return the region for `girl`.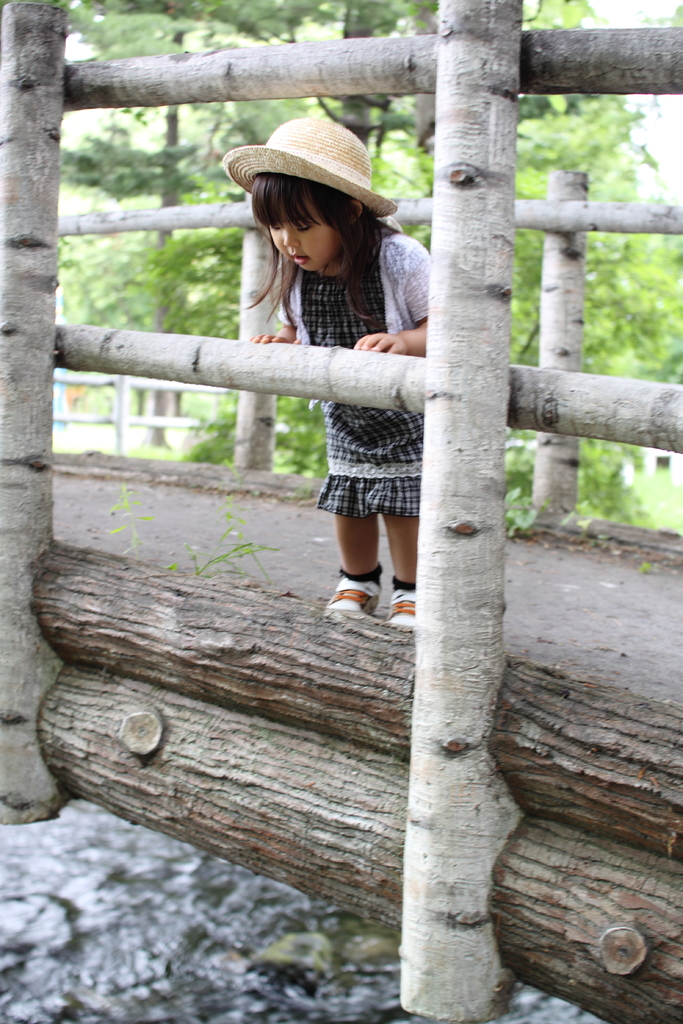
[219,118,429,631].
